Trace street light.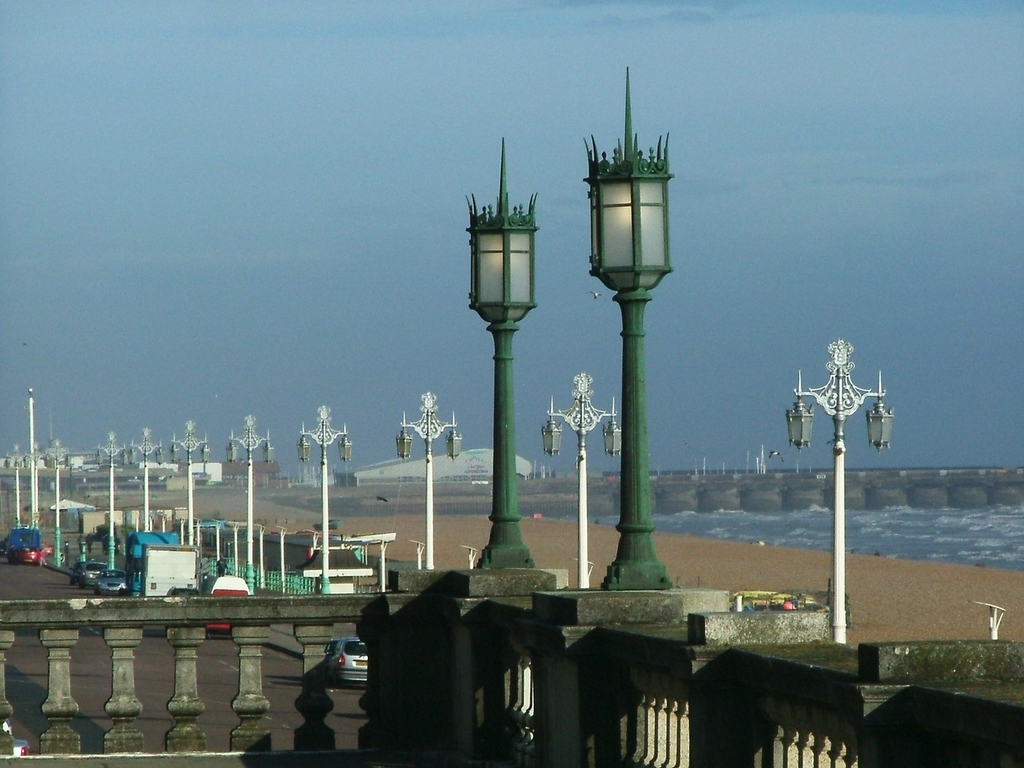
Traced to (x1=295, y1=404, x2=357, y2=594).
